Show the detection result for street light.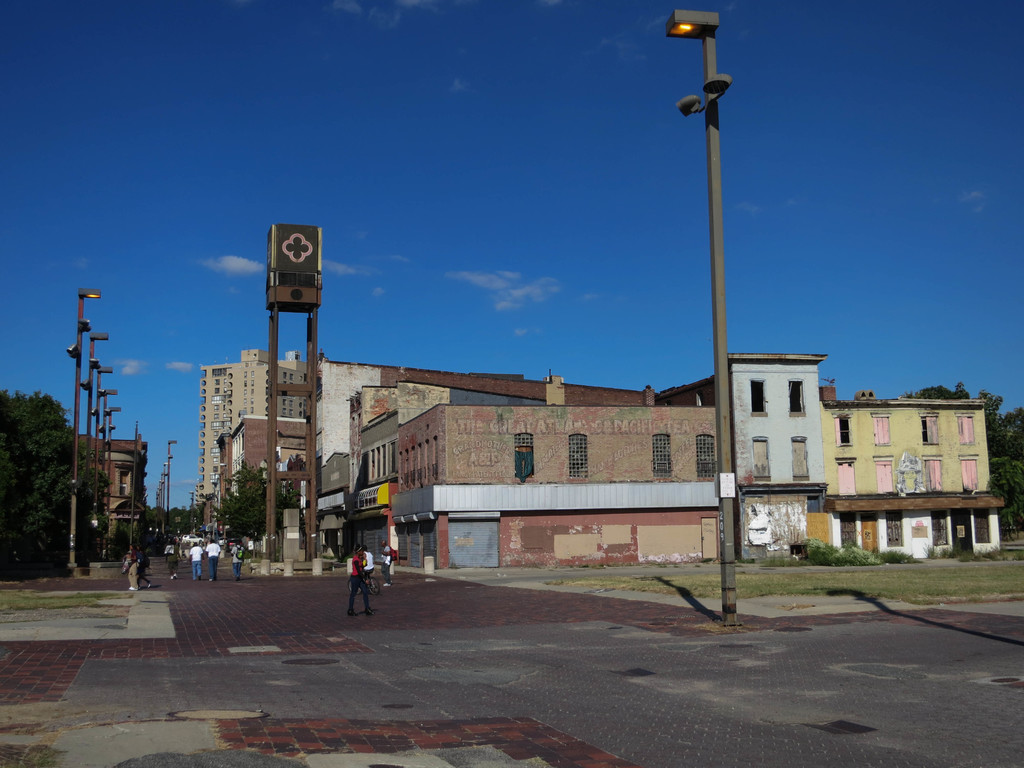
[100, 387, 119, 554].
